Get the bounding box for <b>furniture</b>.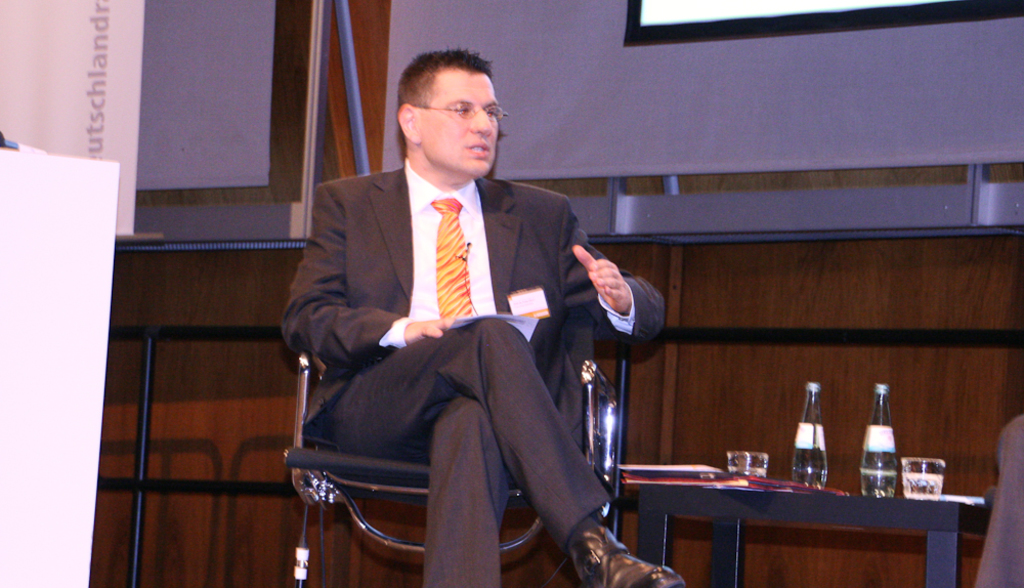
locate(0, 148, 122, 587).
